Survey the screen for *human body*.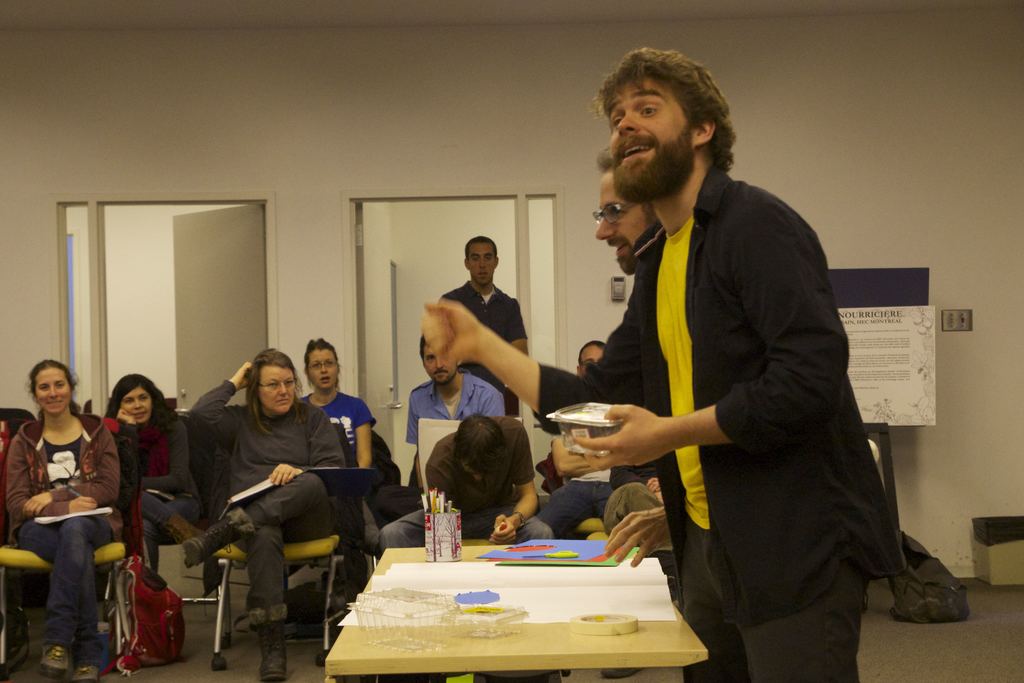
Survey found: 108, 410, 205, 574.
